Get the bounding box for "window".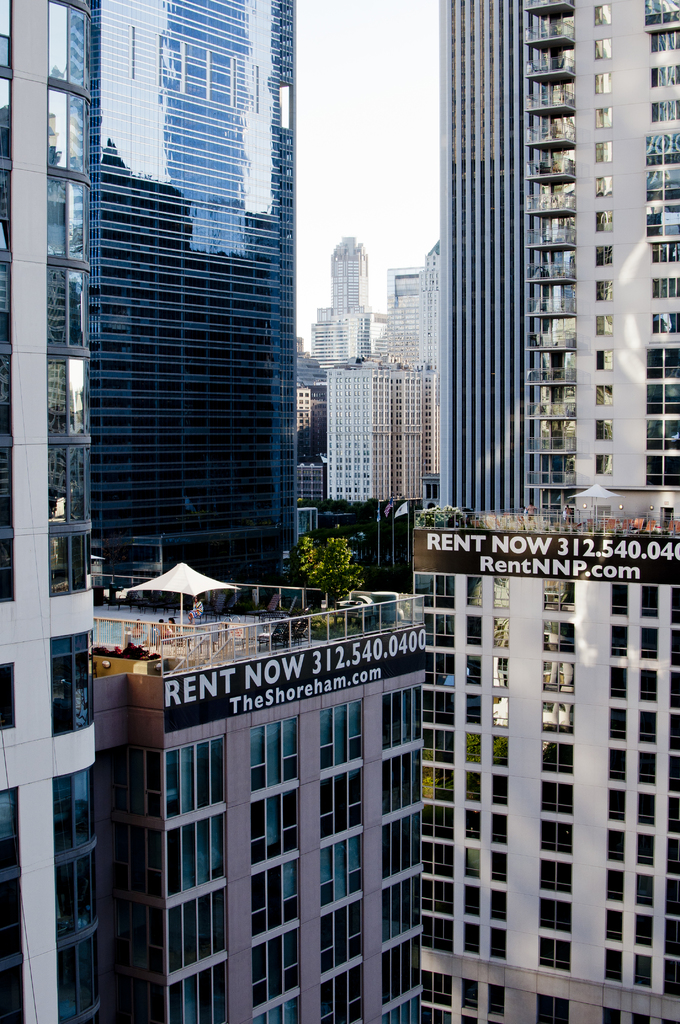
left=668, top=797, right=679, bottom=831.
